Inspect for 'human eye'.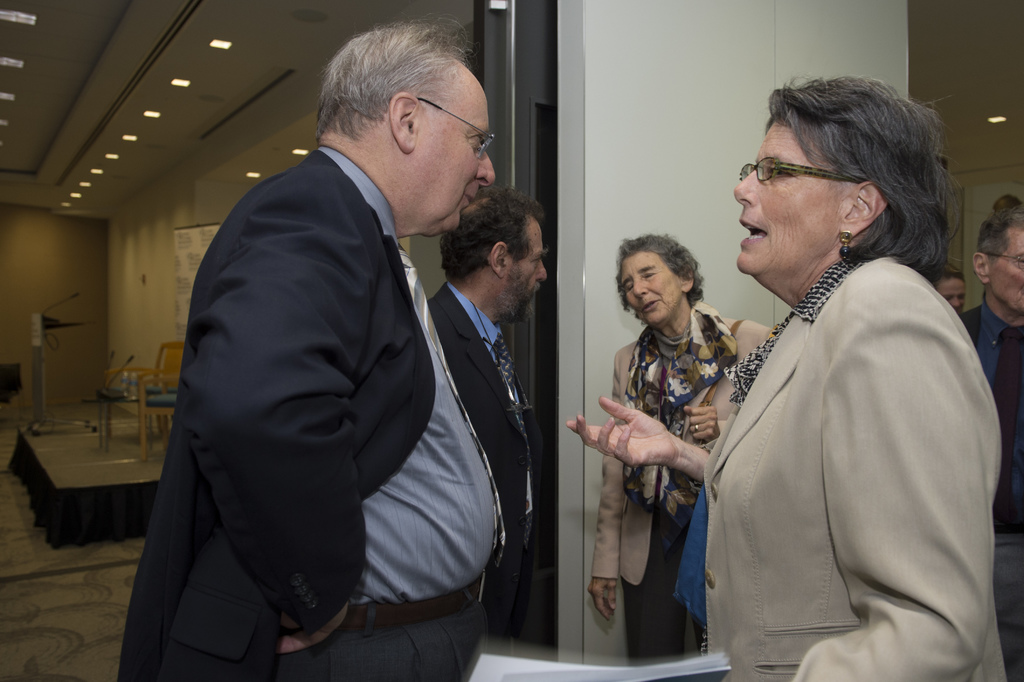
Inspection: [left=1017, top=256, right=1023, bottom=269].
